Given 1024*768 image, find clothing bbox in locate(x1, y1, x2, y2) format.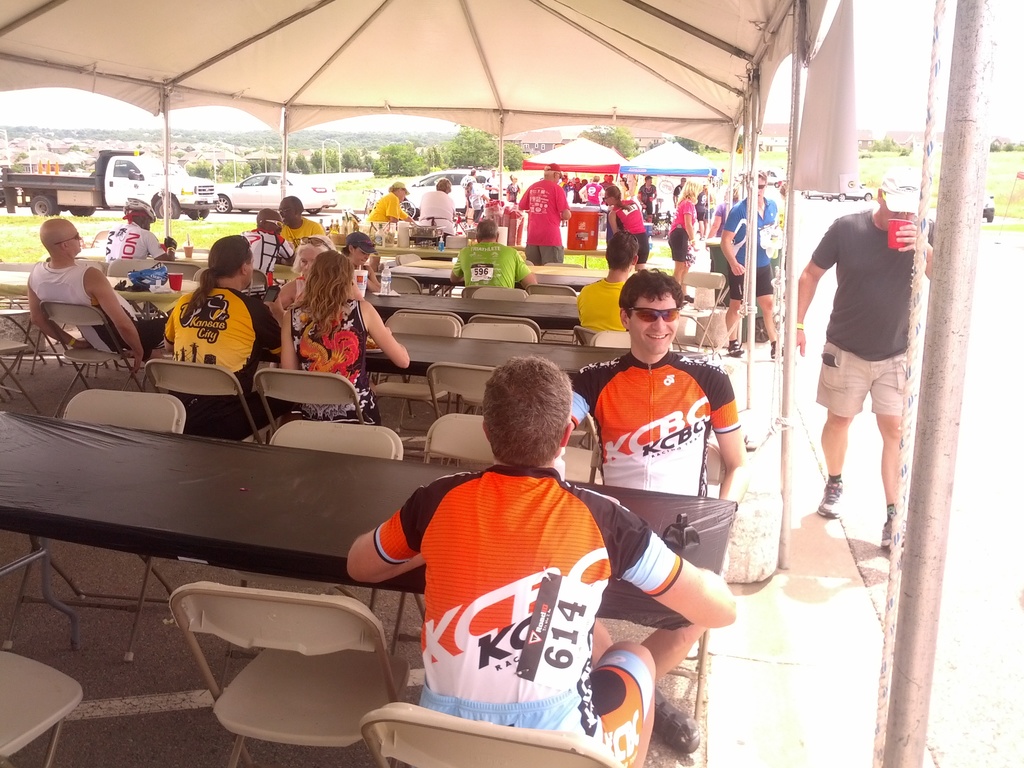
locate(698, 191, 711, 223).
